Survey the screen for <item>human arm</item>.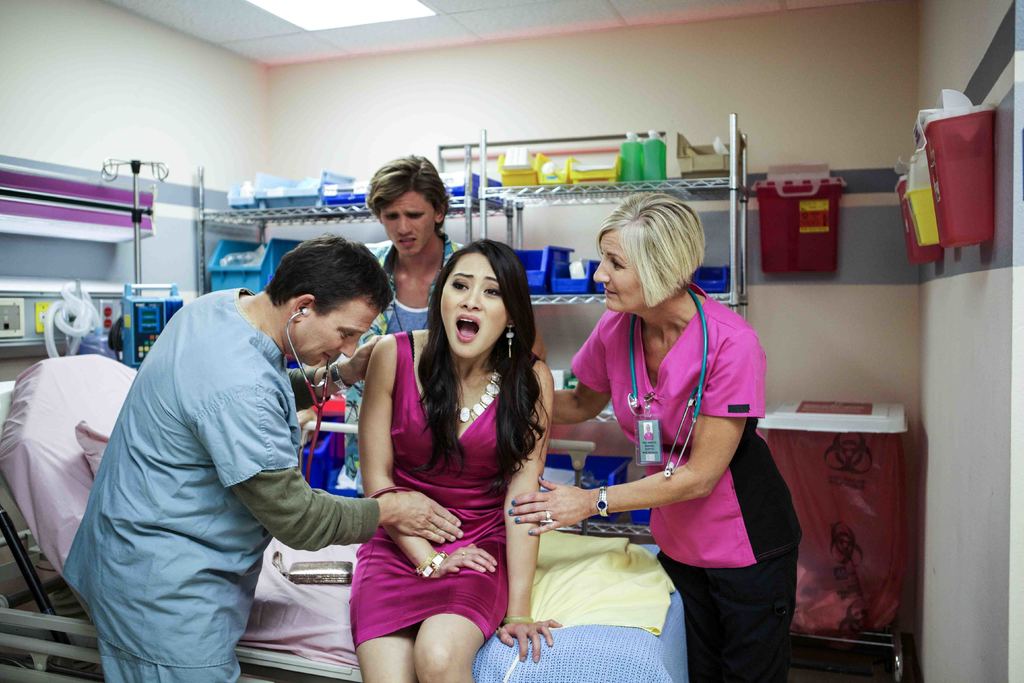
Survey found: crop(548, 317, 614, 425).
